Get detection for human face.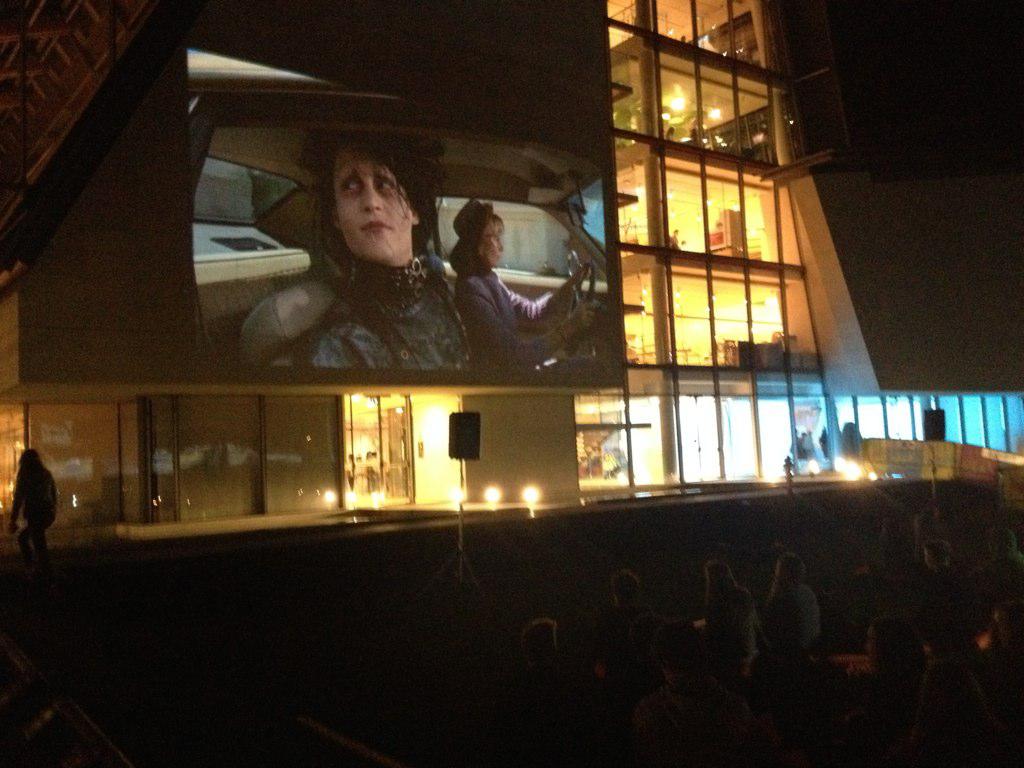
Detection: <box>478,218,505,265</box>.
